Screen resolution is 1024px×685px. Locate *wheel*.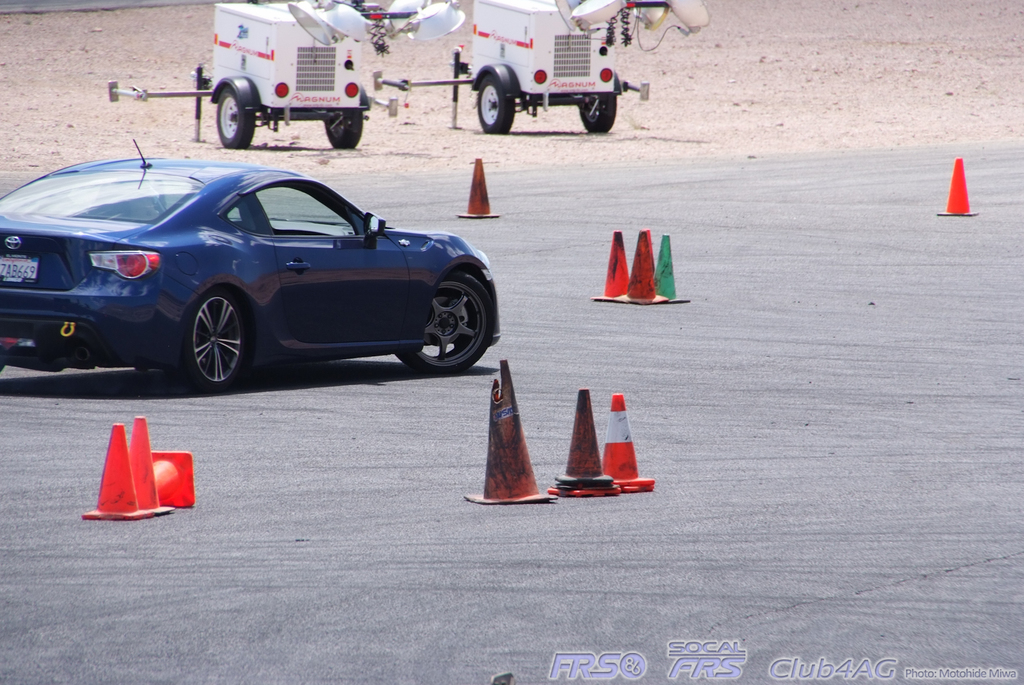
x1=166 y1=293 x2=236 y2=380.
